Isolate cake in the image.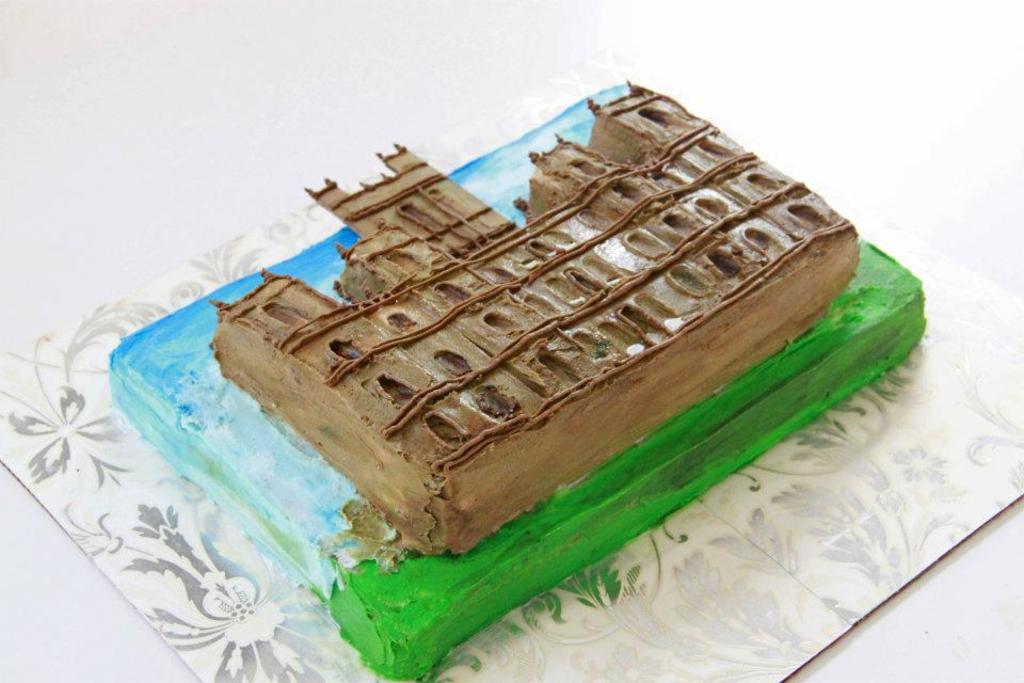
Isolated region: detection(108, 73, 929, 682).
